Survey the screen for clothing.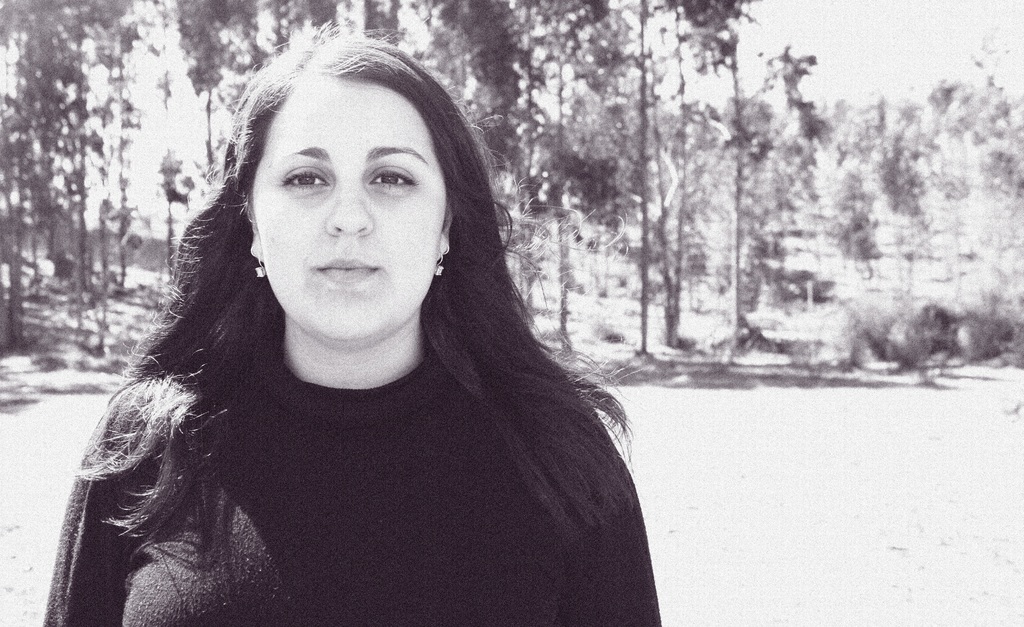
Survey found: <bbox>45, 339, 663, 626</bbox>.
